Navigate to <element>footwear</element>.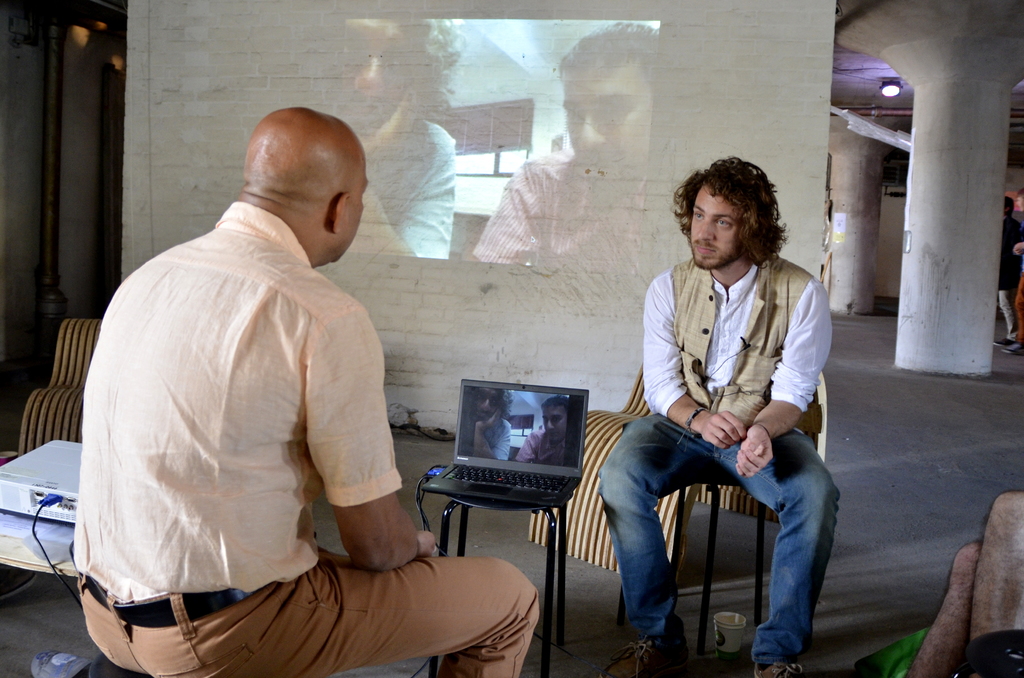
Navigation target: {"x1": 598, "y1": 615, "x2": 692, "y2": 677}.
